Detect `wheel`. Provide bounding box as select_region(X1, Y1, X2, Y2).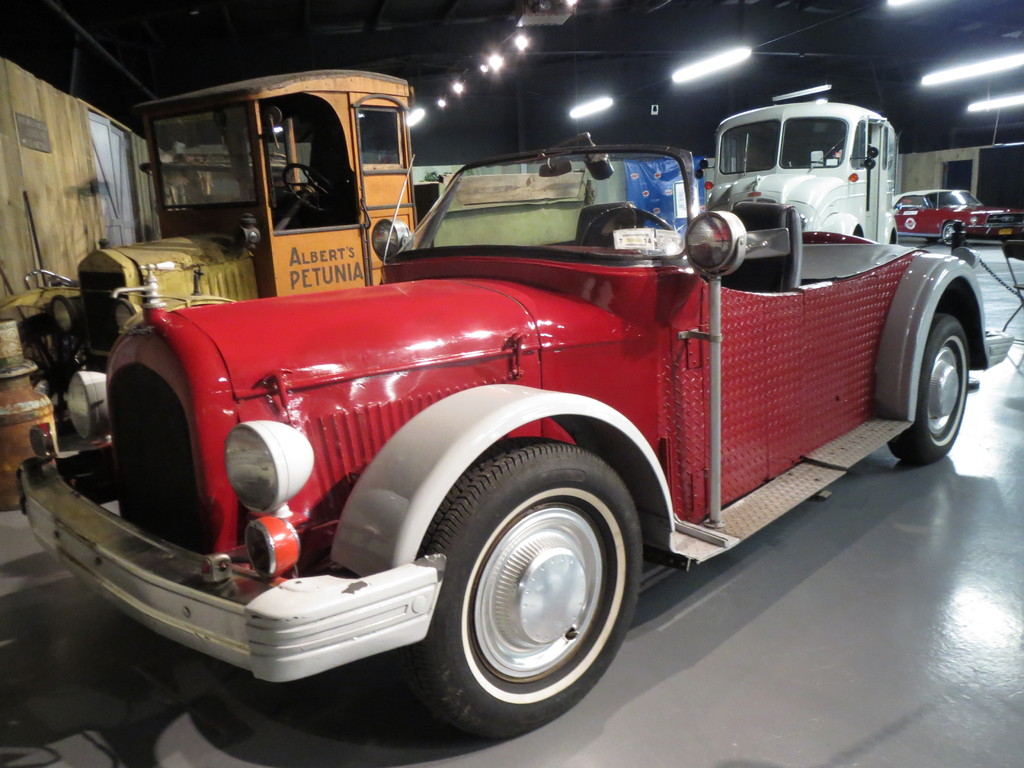
select_region(797, 157, 832, 171).
